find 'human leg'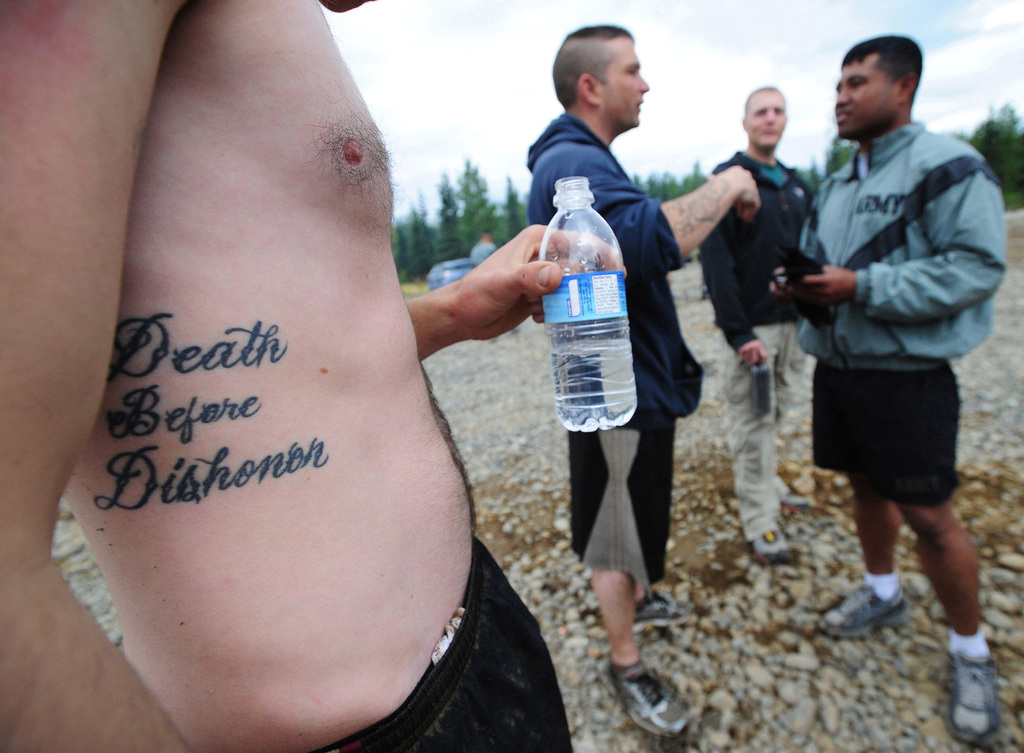
828:468:900:631
